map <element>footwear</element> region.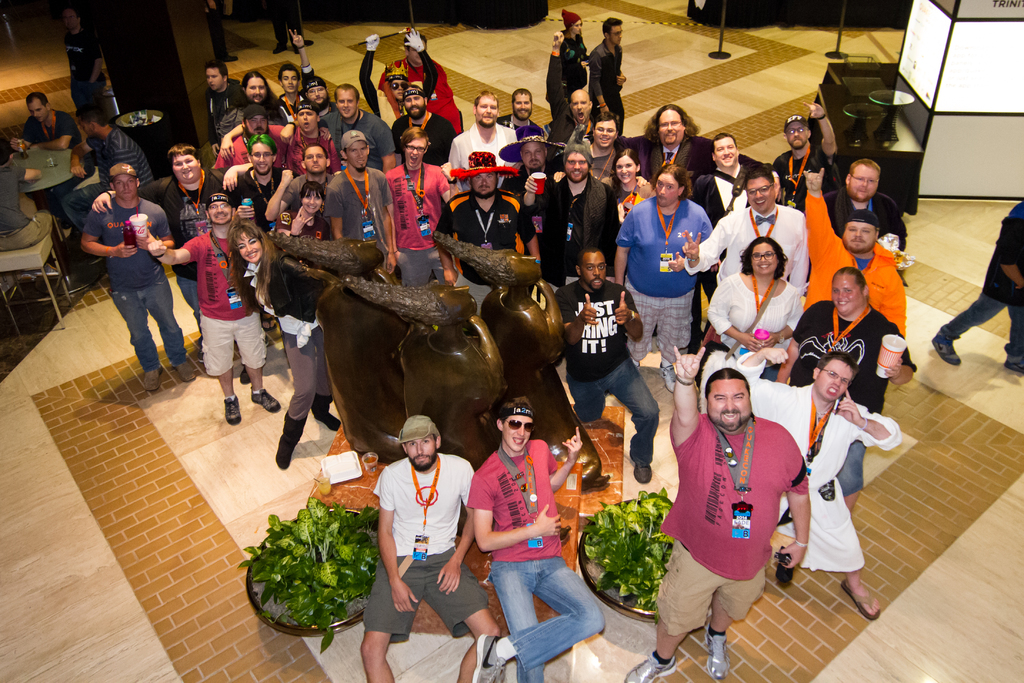
Mapped to [662,359,678,391].
